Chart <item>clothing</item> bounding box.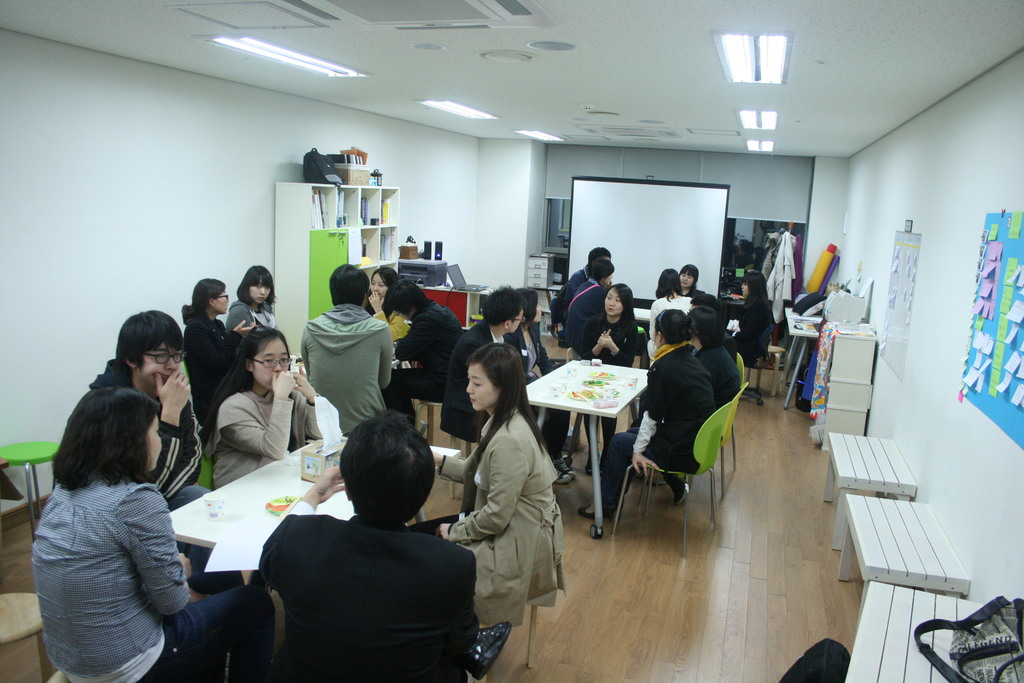
Charted: <box>362,288,425,346</box>.
